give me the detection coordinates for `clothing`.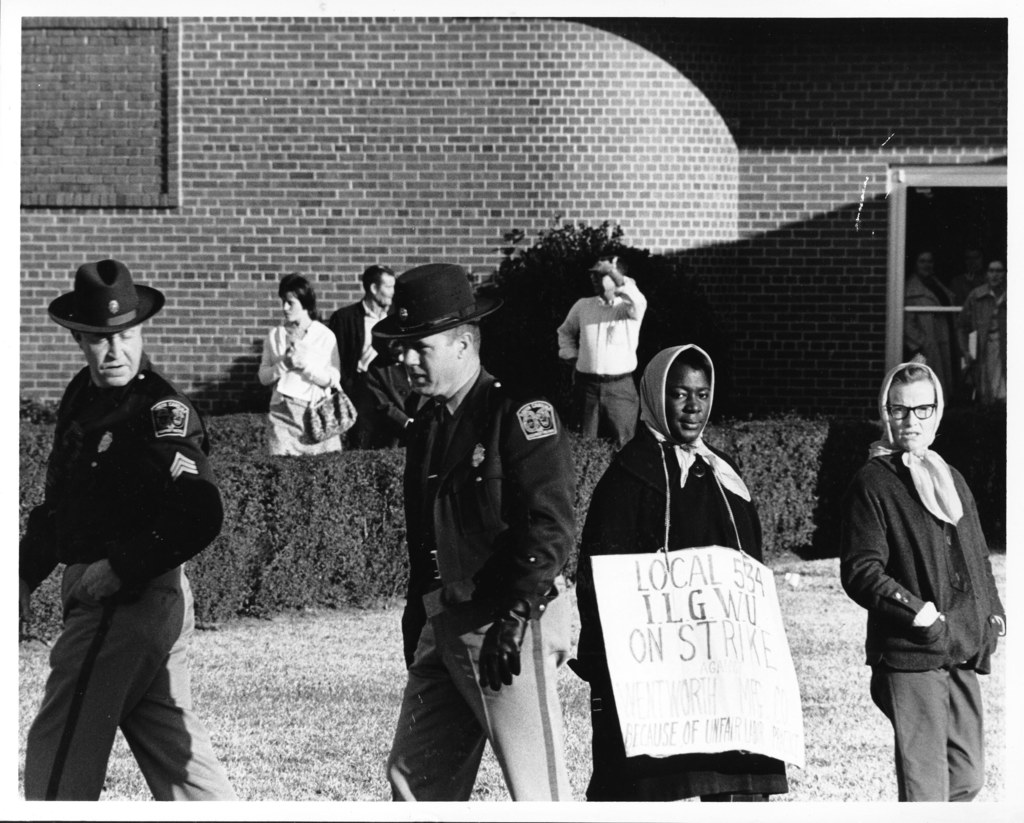
bbox=[388, 573, 588, 804].
